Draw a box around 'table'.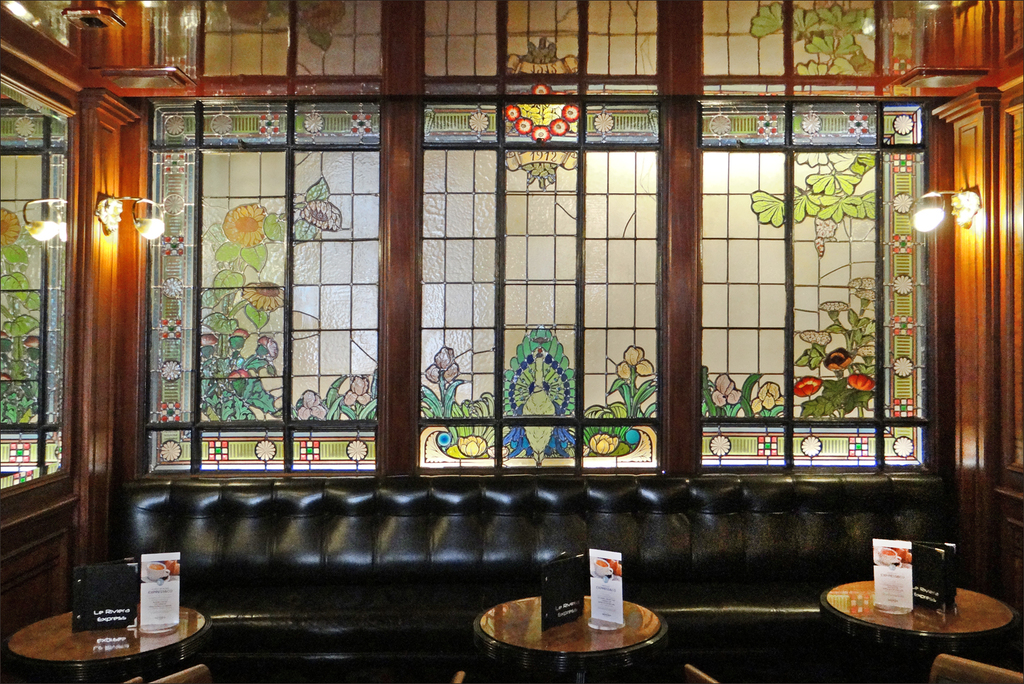
{"x1": 5, "y1": 603, "x2": 211, "y2": 683}.
